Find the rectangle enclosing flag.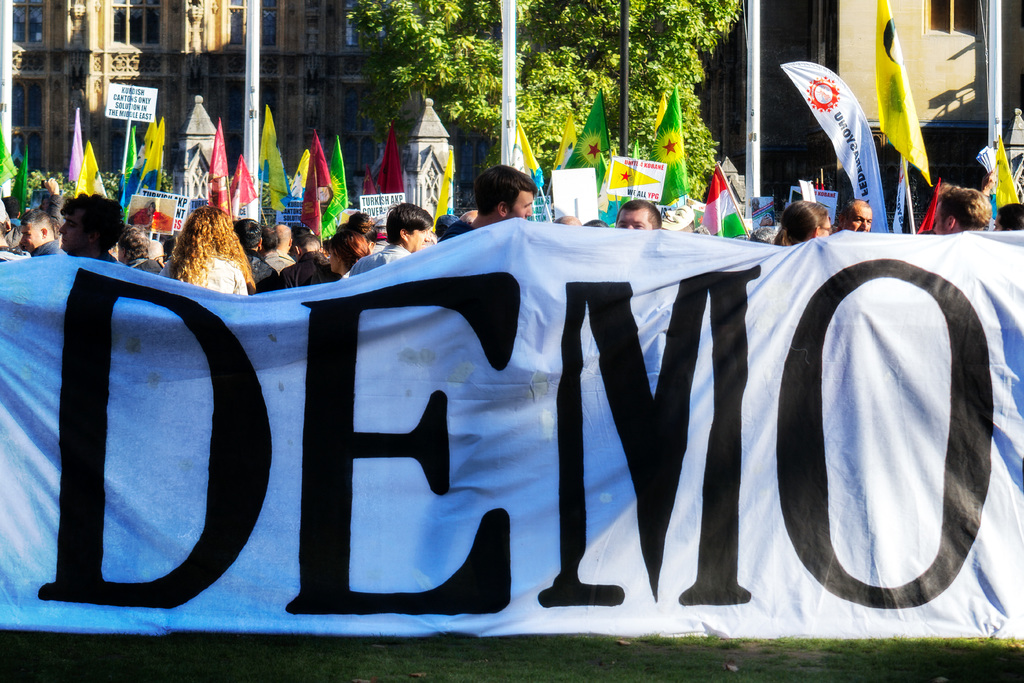
(left=57, top=120, right=79, bottom=185).
